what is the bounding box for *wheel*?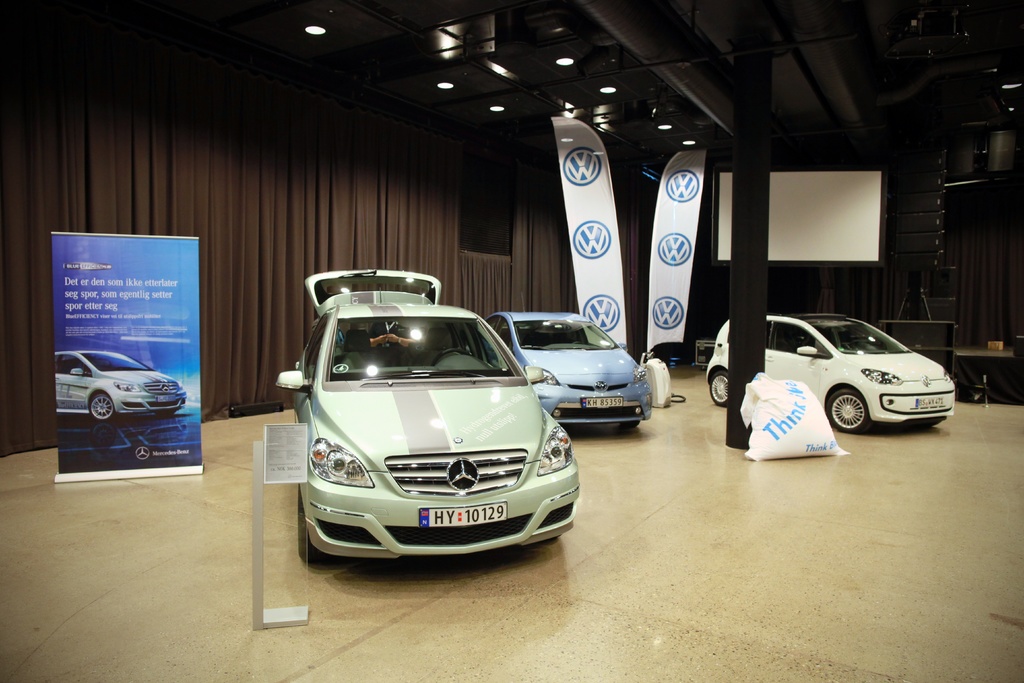
bbox=[704, 372, 728, 407].
